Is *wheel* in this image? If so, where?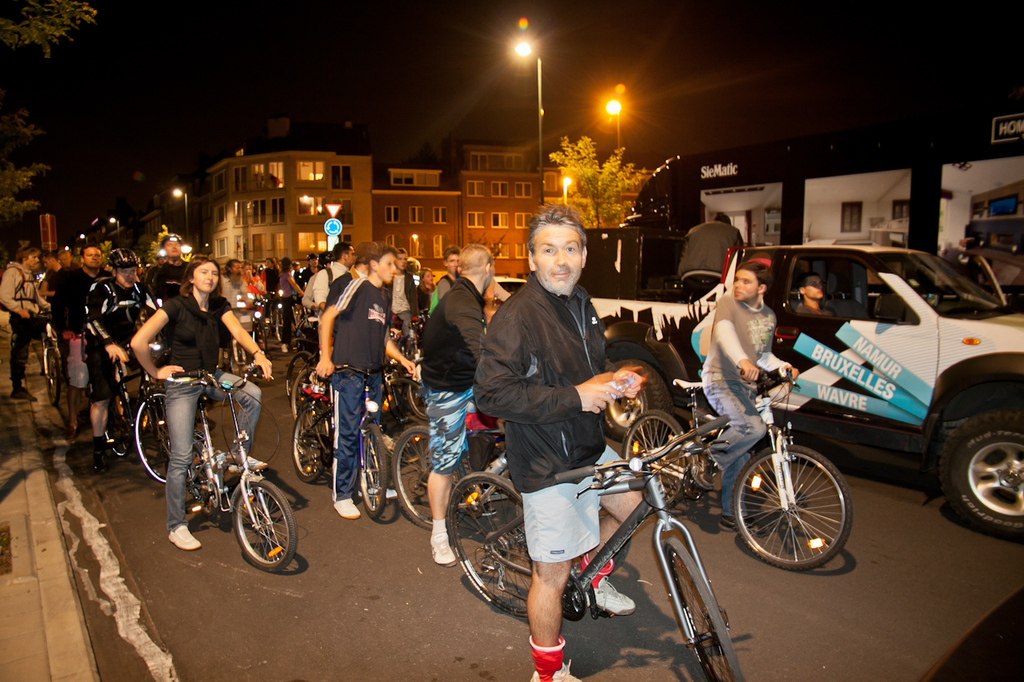
Yes, at <bbox>358, 425, 386, 518</bbox>.
